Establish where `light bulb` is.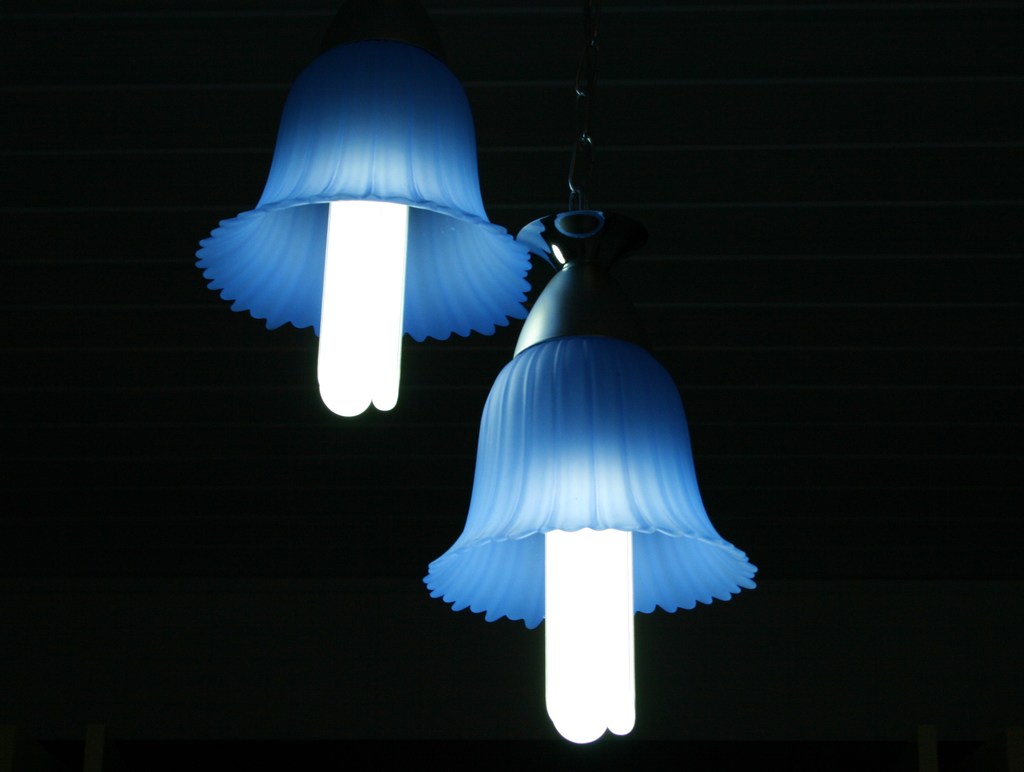
Established at 318:200:409:415.
